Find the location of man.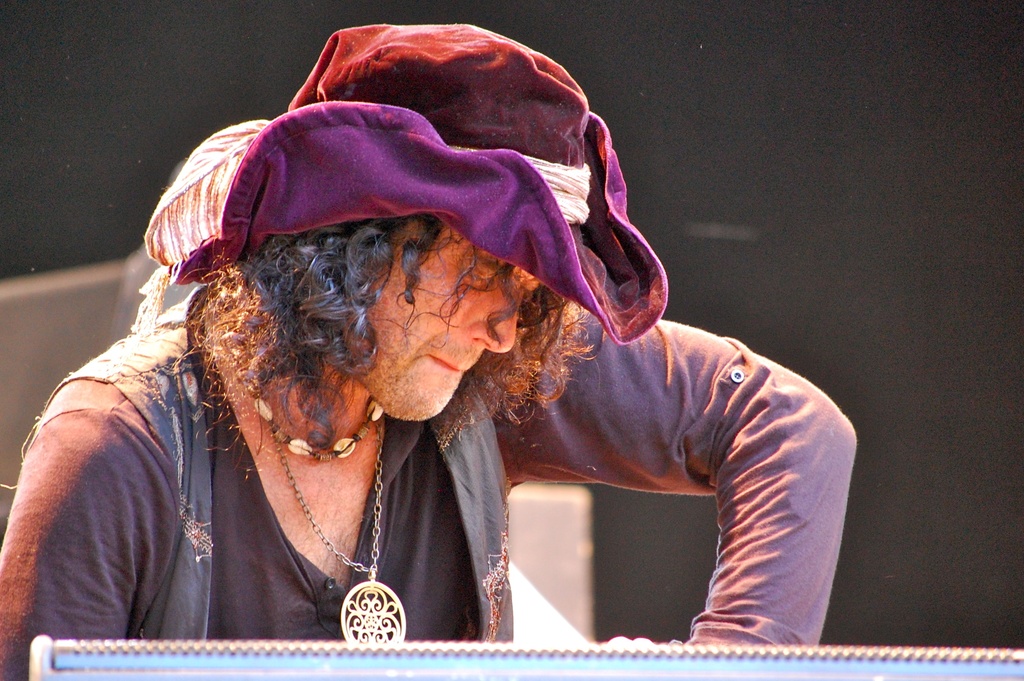
Location: [46, 50, 858, 662].
